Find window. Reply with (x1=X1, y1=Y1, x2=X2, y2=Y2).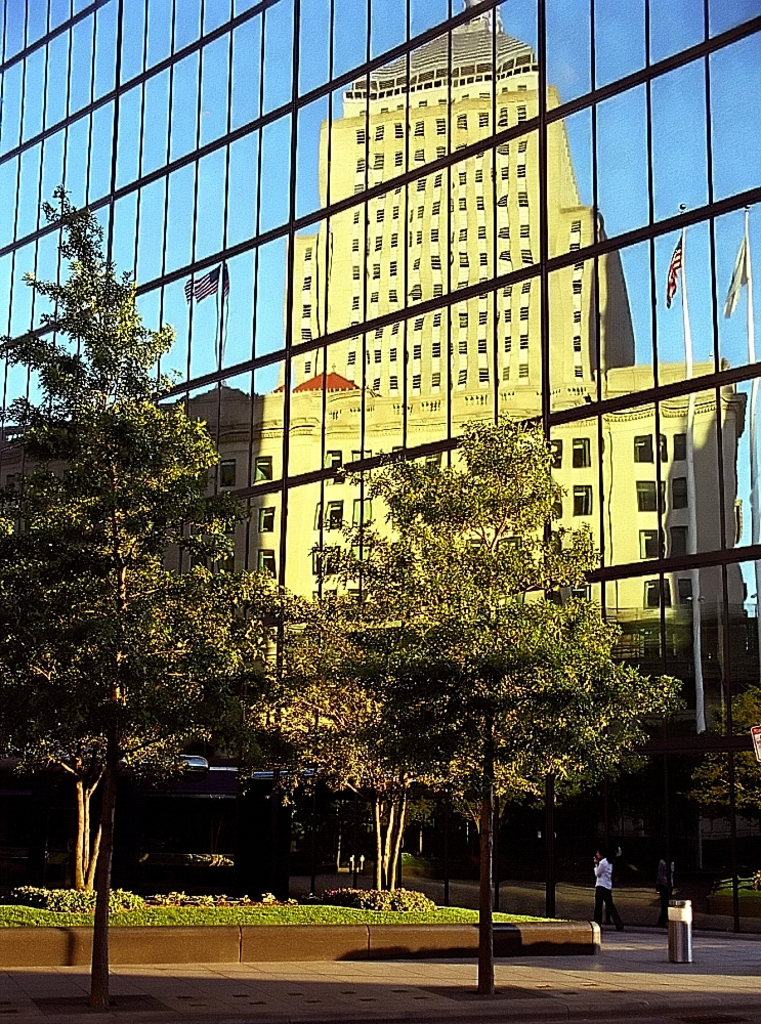
(x1=641, y1=578, x2=668, y2=604).
